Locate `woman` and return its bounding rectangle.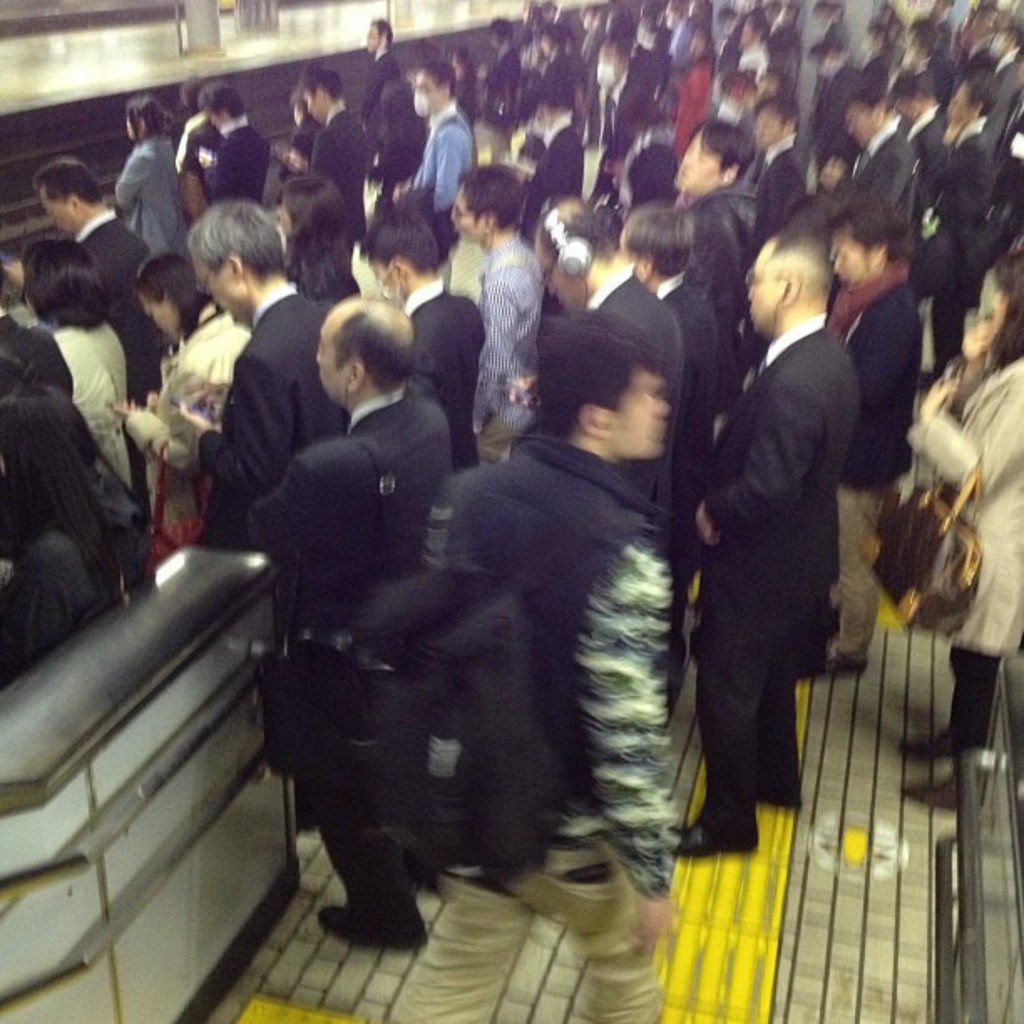
crop(915, 79, 1006, 373).
